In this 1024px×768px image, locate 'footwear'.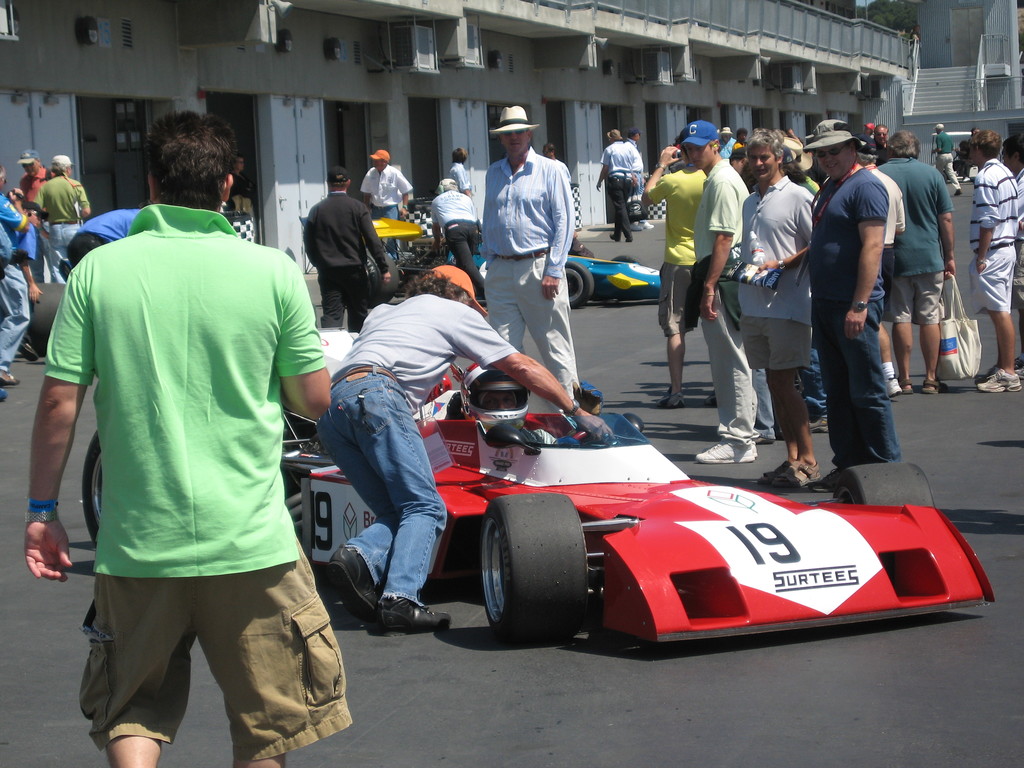
Bounding box: BBox(753, 435, 777, 445).
